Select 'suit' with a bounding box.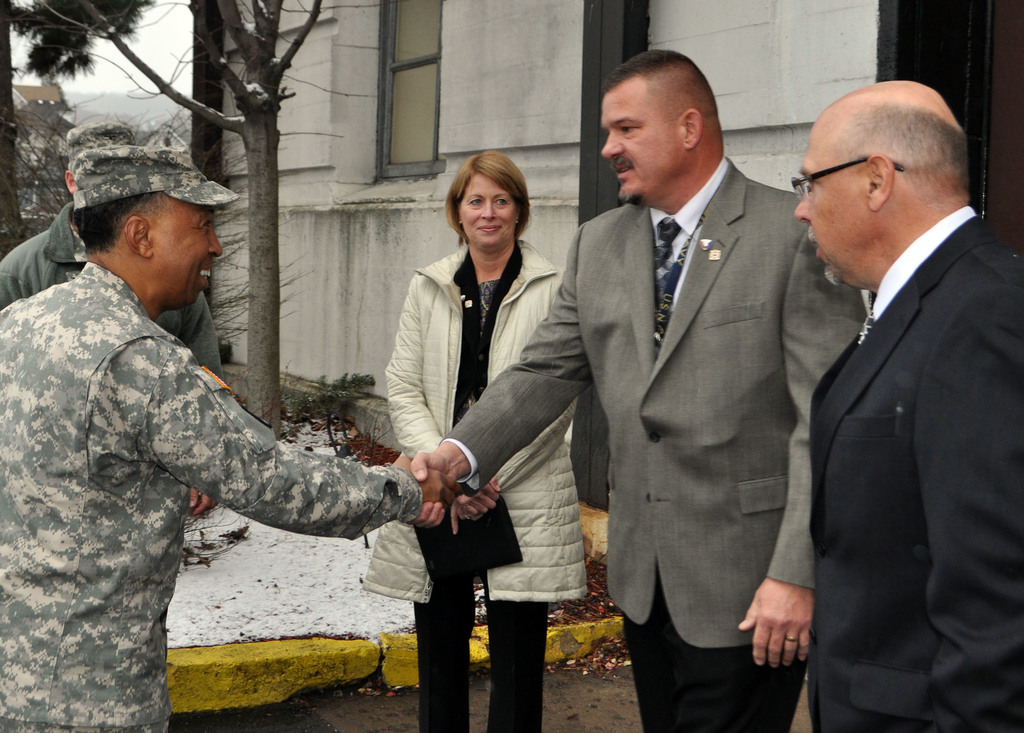
x1=806, y1=199, x2=1023, y2=732.
